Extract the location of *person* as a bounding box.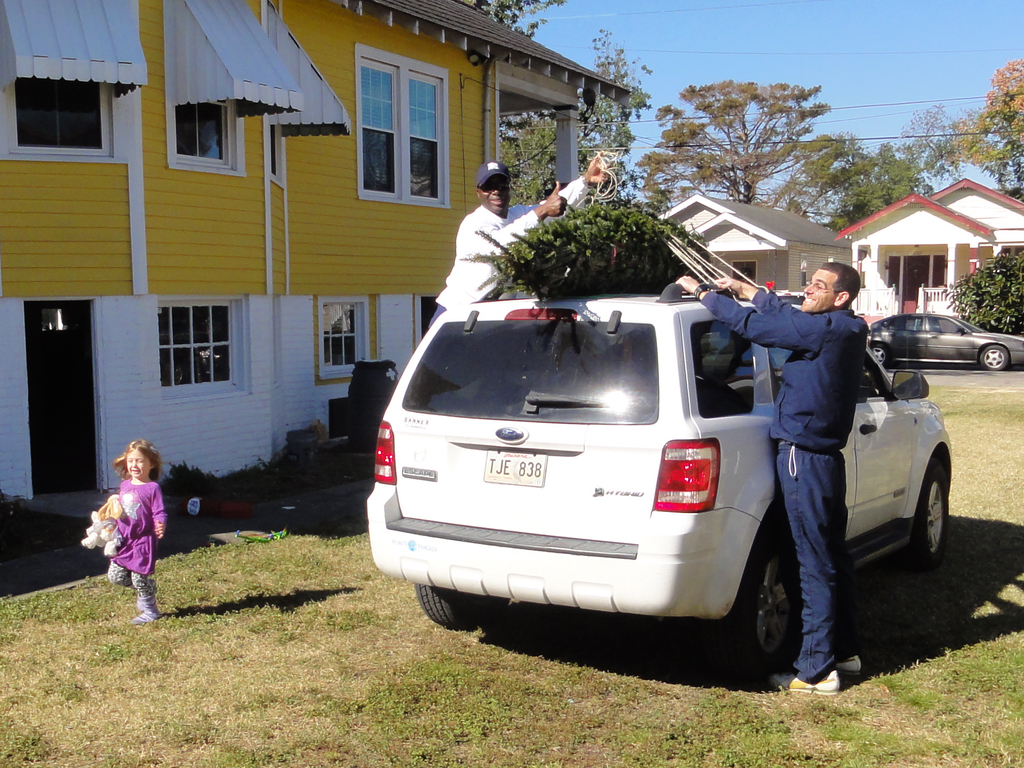
(x1=87, y1=438, x2=162, y2=624).
